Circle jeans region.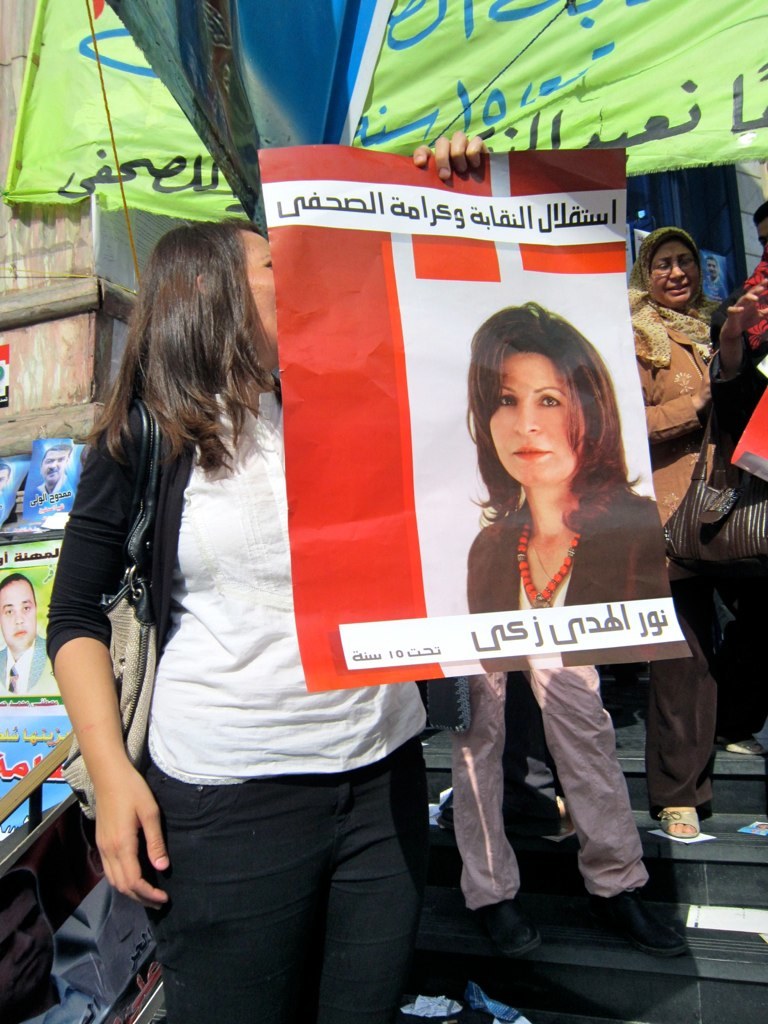
Region: 442:668:649:909.
